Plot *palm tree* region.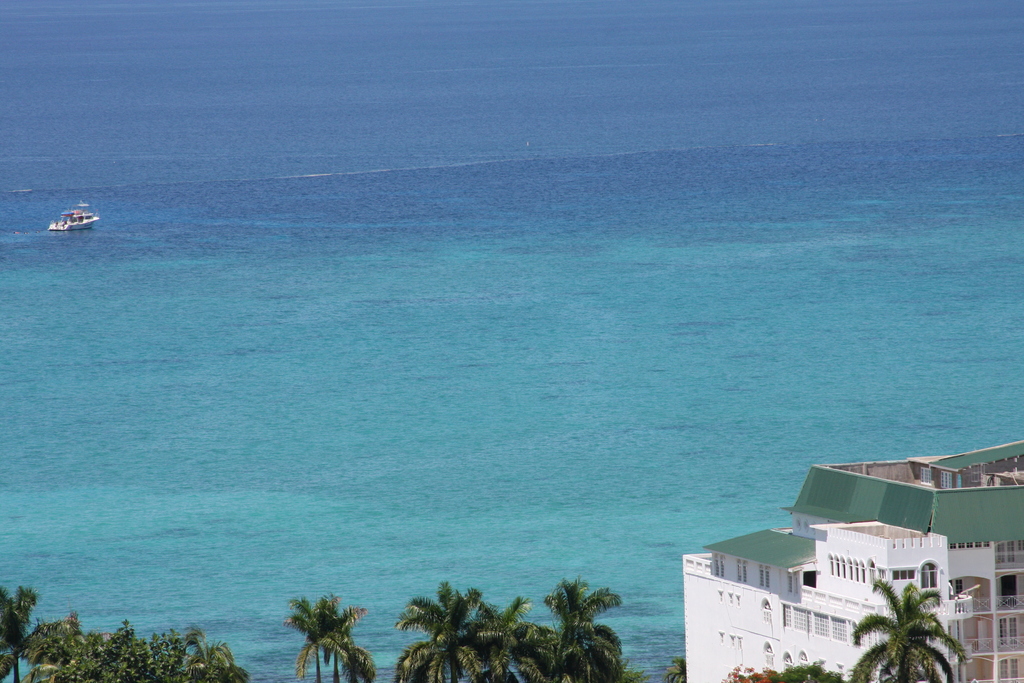
Plotted at <box>467,593,539,682</box>.
